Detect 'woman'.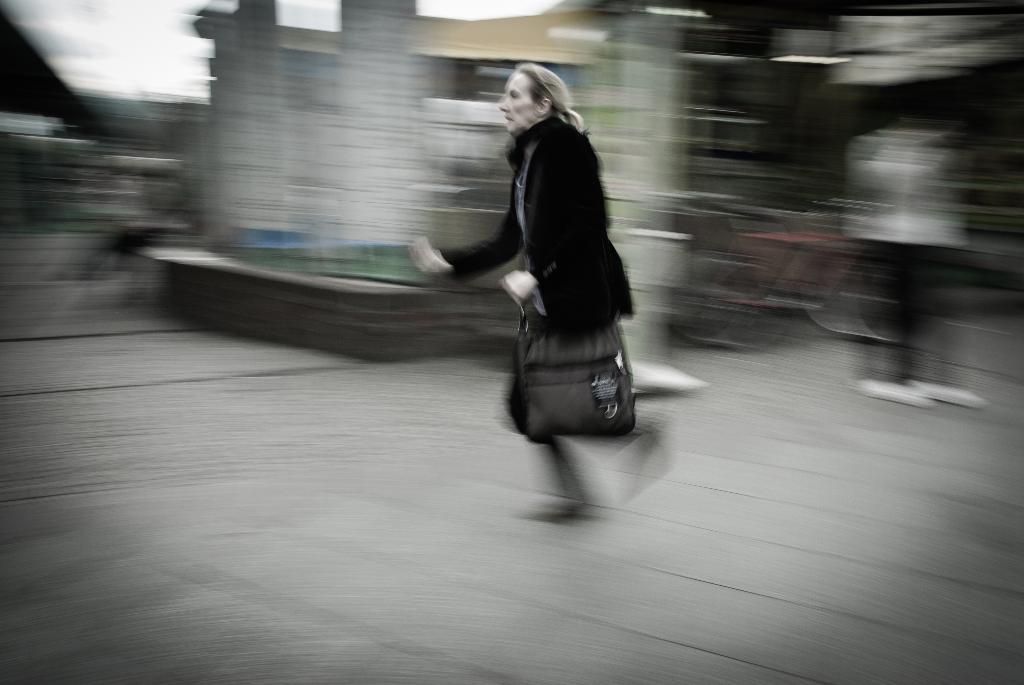
Detected at rect(408, 64, 661, 528).
